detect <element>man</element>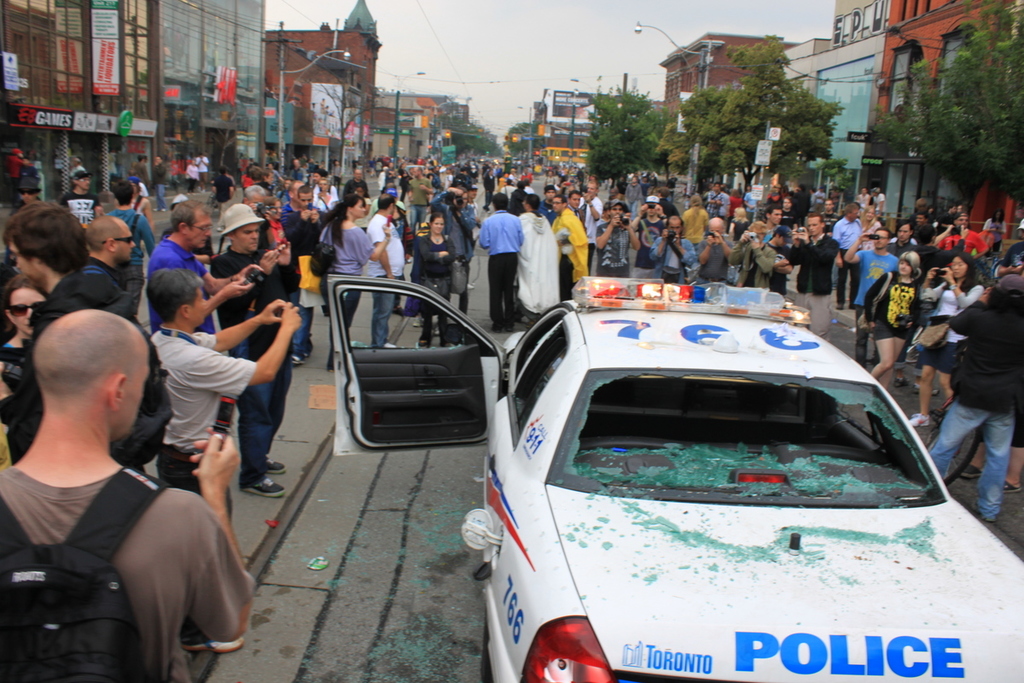
140,266,308,524
